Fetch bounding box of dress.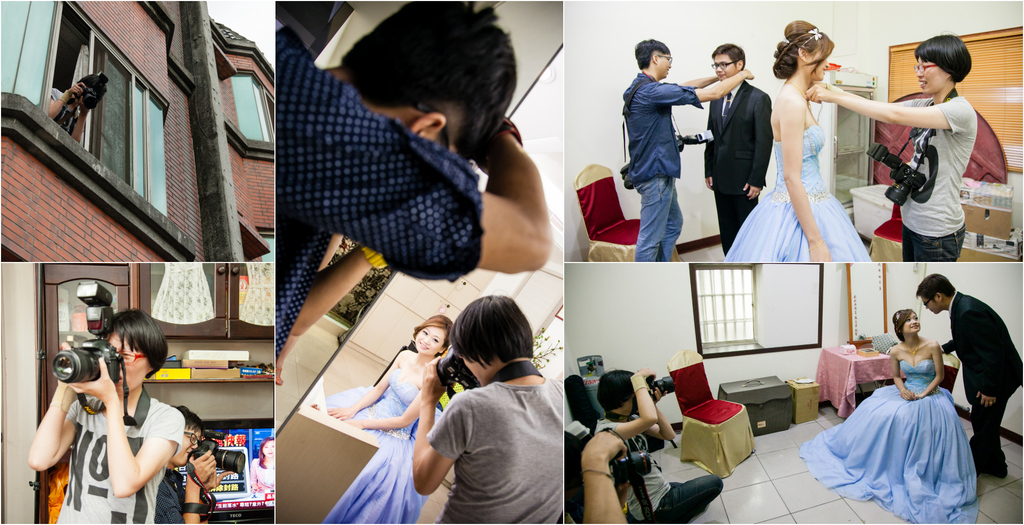
Bbox: x1=323, y1=370, x2=440, y2=521.
